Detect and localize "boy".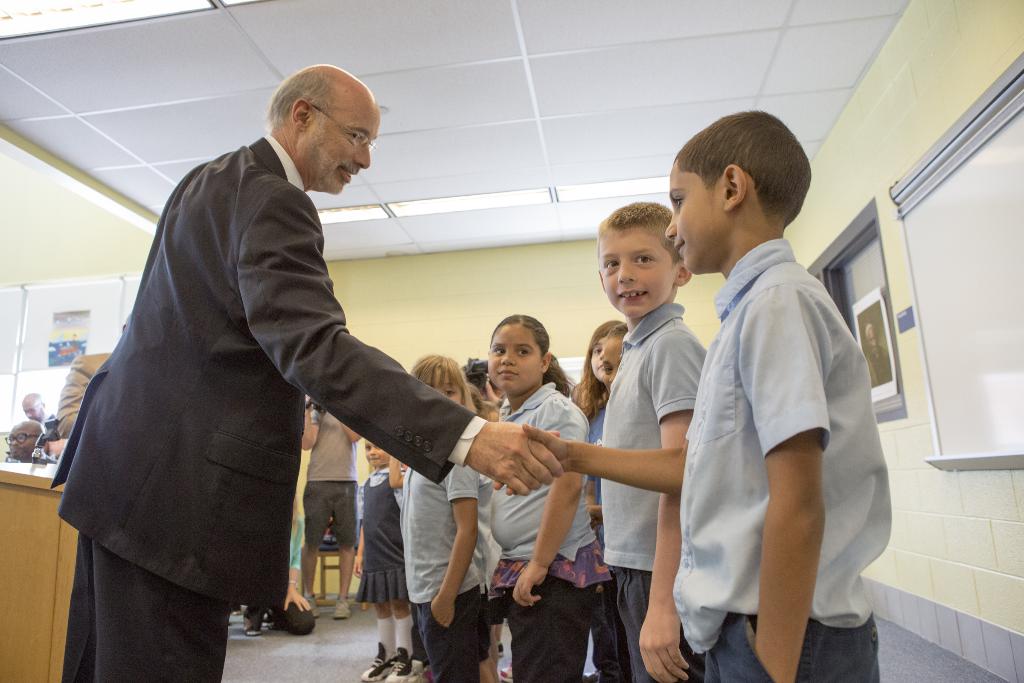
Localized at box(522, 139, 881, 678).
